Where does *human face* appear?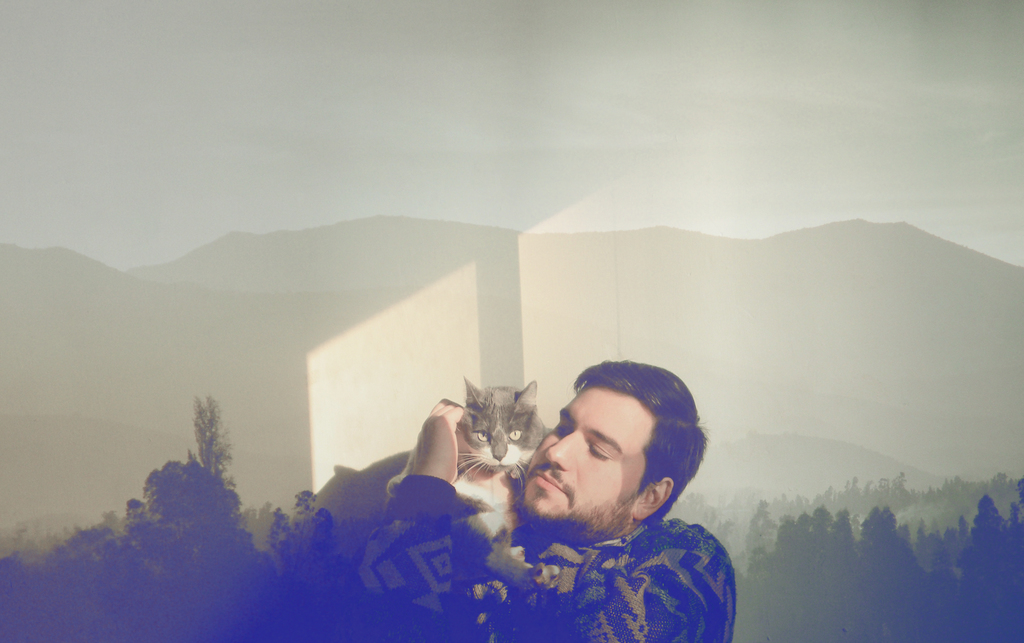
Appears at BBox(521, 386, 643, 527).
